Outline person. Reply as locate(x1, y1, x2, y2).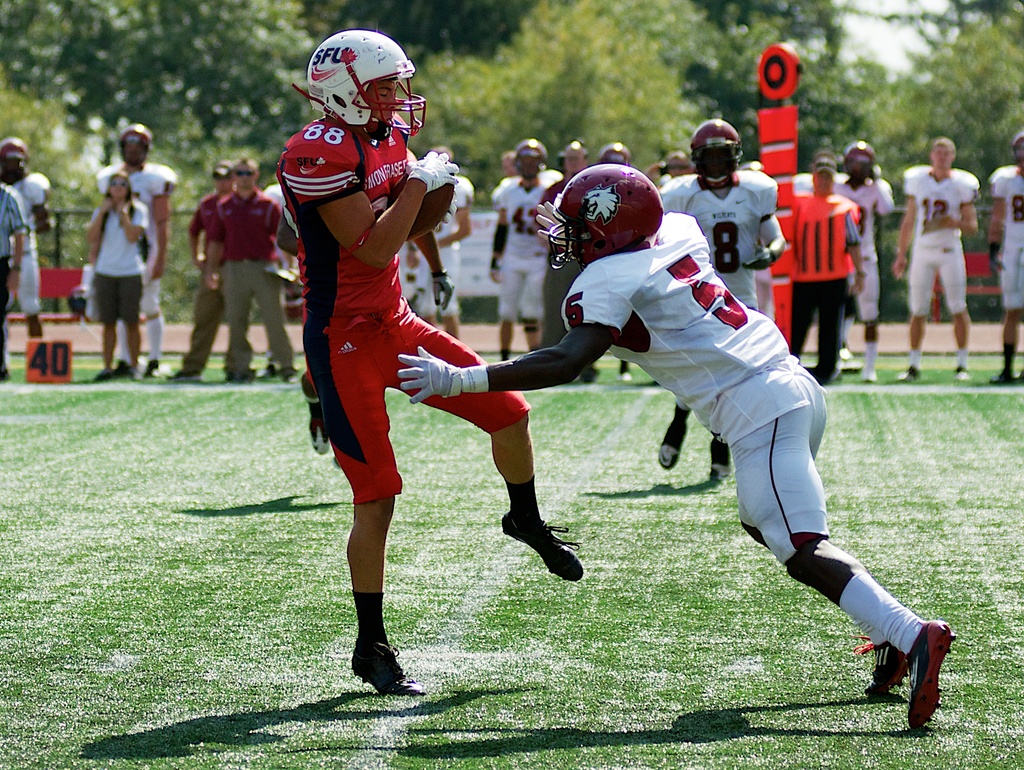
locate(497, 156, 562, 222).
